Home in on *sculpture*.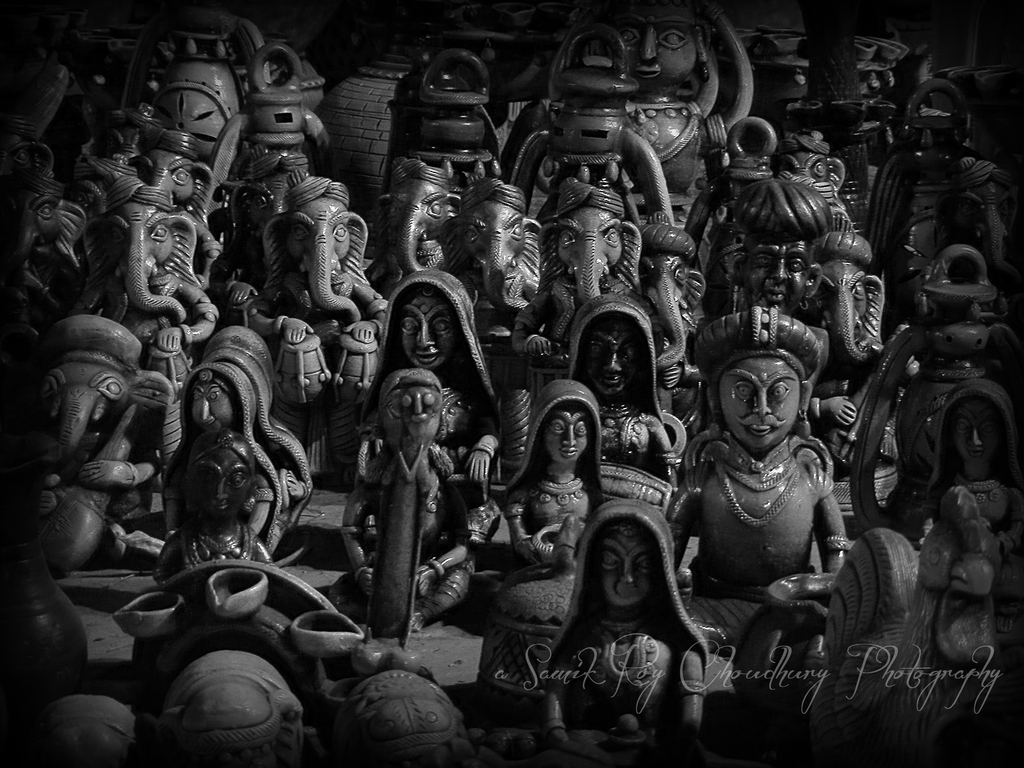
Homed in at box(108, 182, 223, 362).
